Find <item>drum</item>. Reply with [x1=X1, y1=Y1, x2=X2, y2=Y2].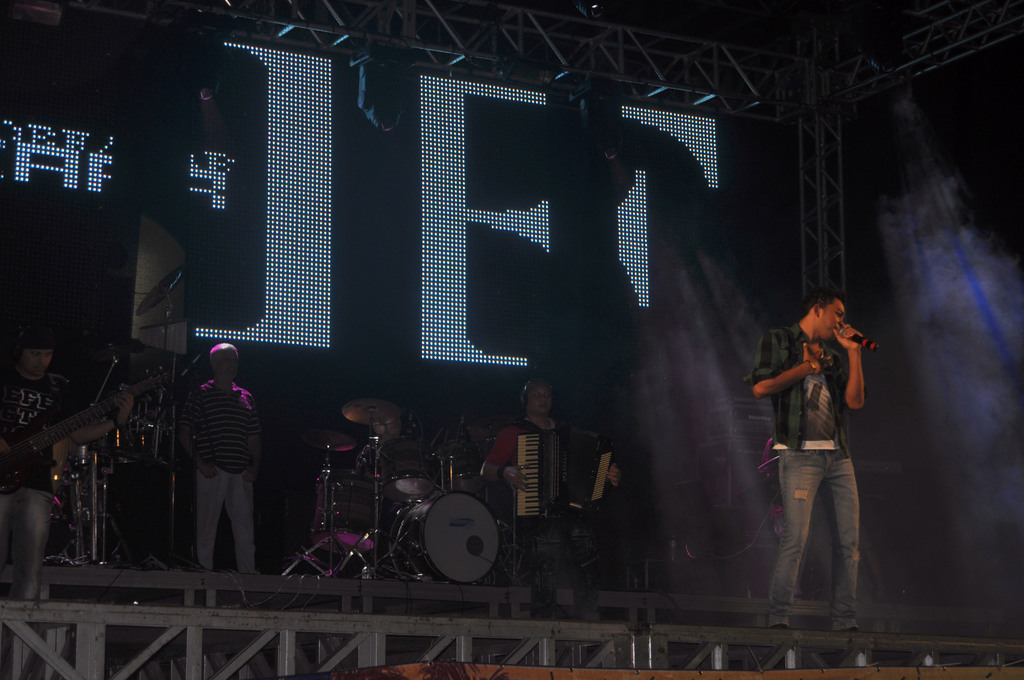
[x1=436, y1=433, x2=481, y2=478].
